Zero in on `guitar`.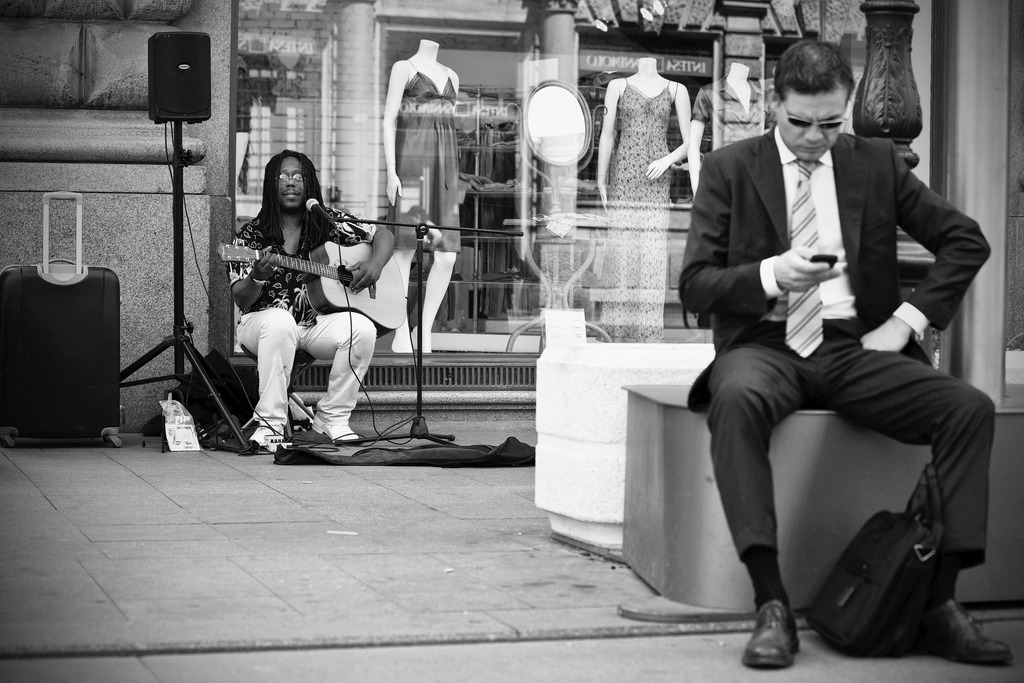
Zeroed in: (216, 238, 410, 342).
